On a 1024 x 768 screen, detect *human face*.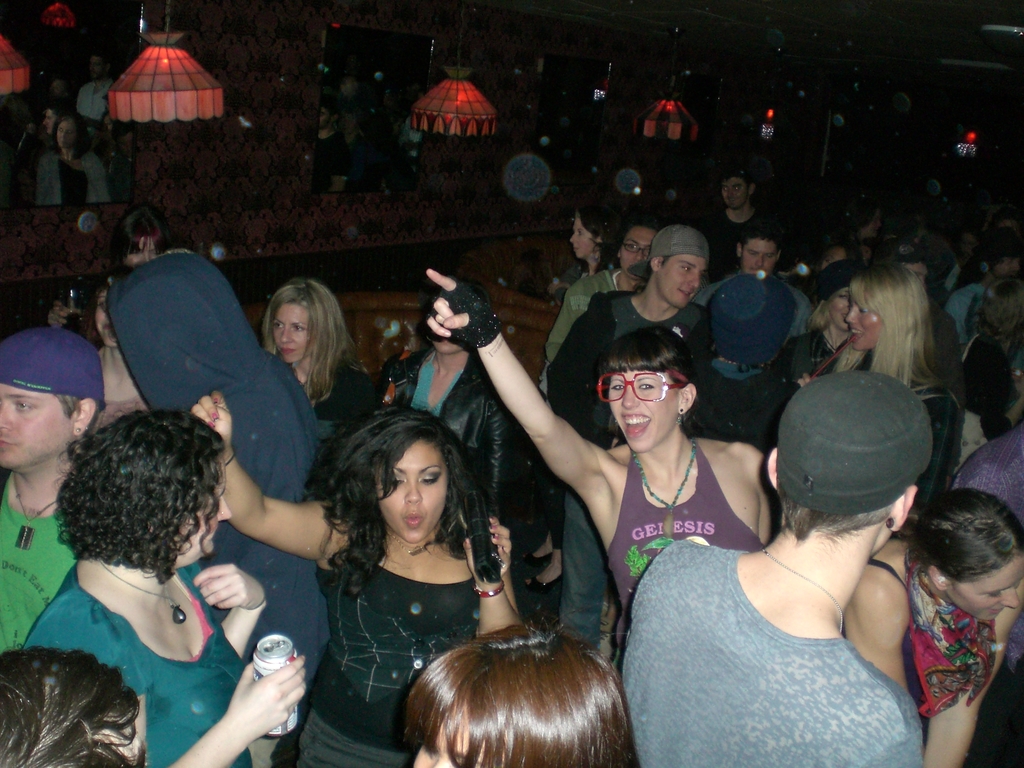
crop(96, 295, 120, 349).
